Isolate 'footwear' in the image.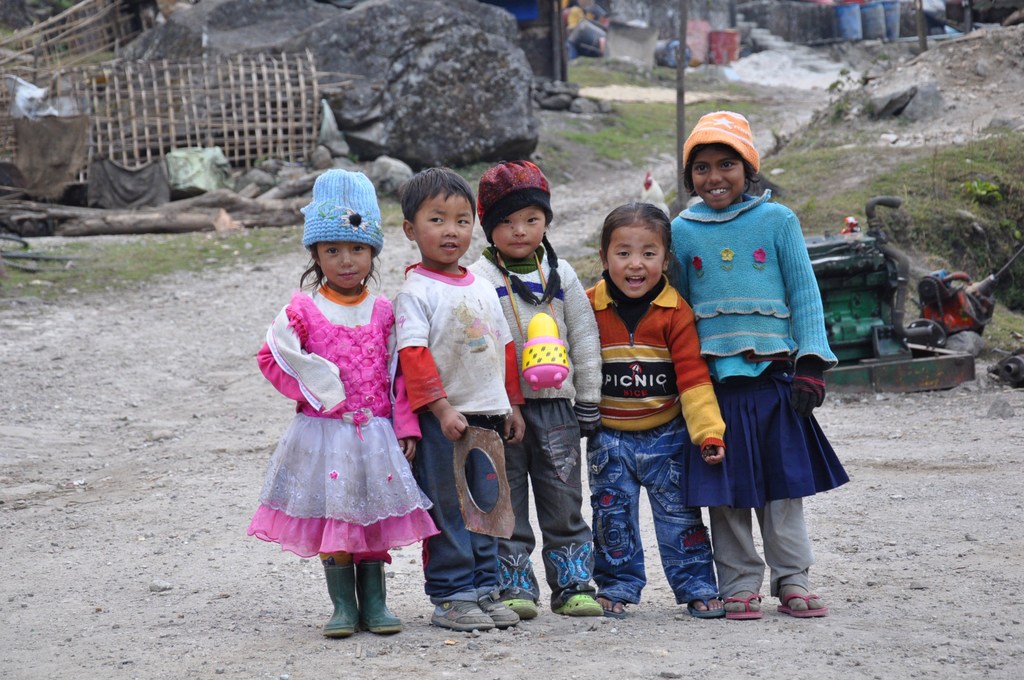
Isolated region: crop(497, 590, 540, 620).
